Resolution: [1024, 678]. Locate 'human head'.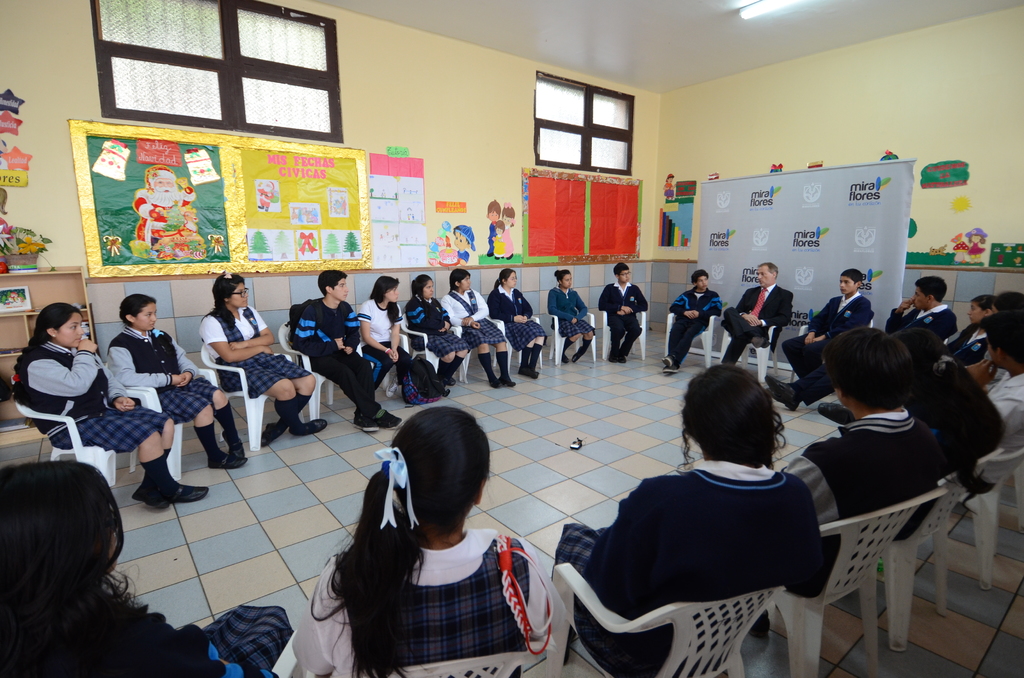
<box>492,222,506,238</box>.
